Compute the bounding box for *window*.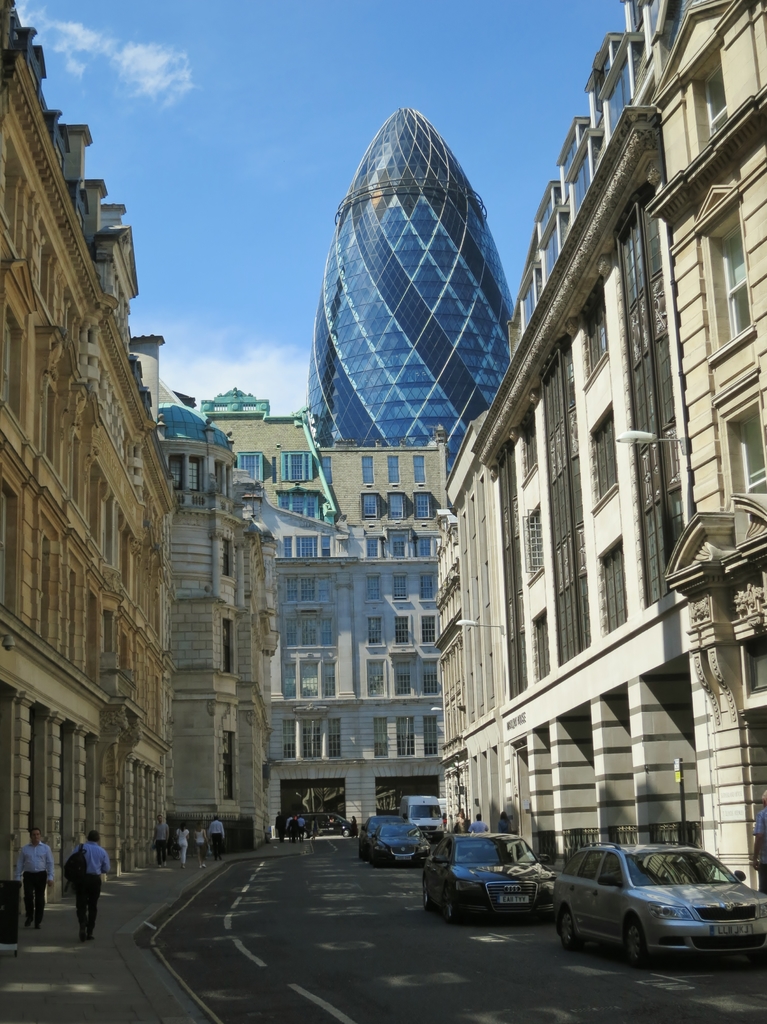
bbox=(425, 615, 431, 640).
